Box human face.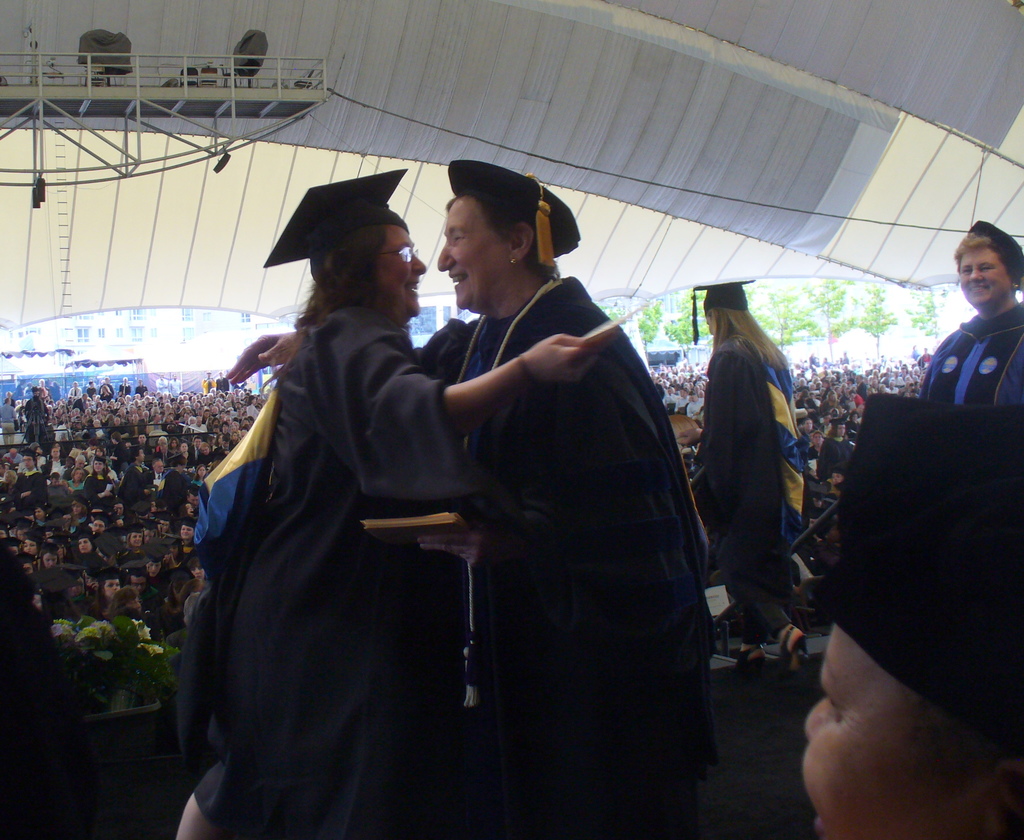
<bbox>958, 244, 1009, 303</bbox>.
